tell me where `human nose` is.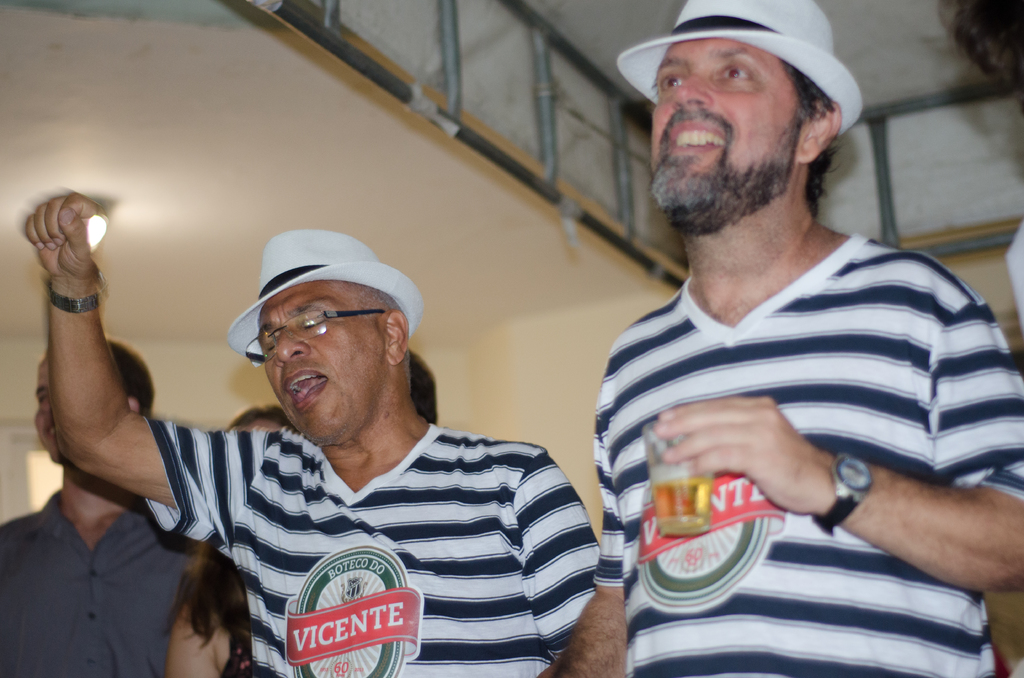
`human nose` is at Rect(274, 330, 314, 366).
